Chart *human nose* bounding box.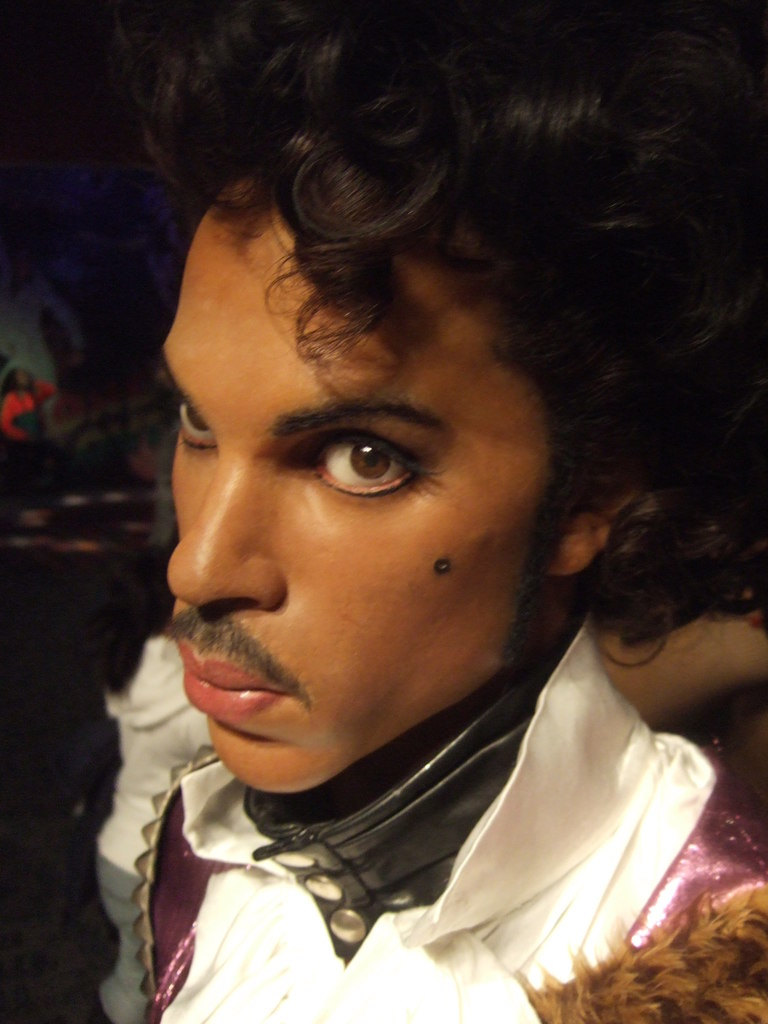
Charted: left=170, top=462, right=282, bottom=609.
